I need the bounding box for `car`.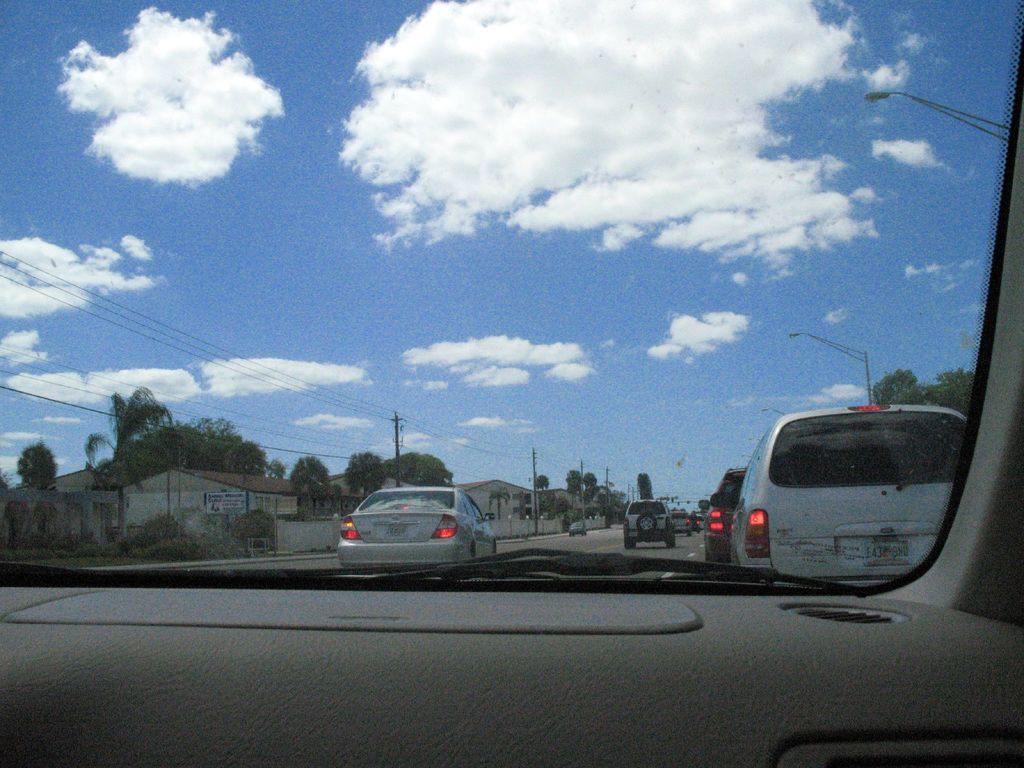
Here it is: <region>616, 500, 682, 548</region>.
